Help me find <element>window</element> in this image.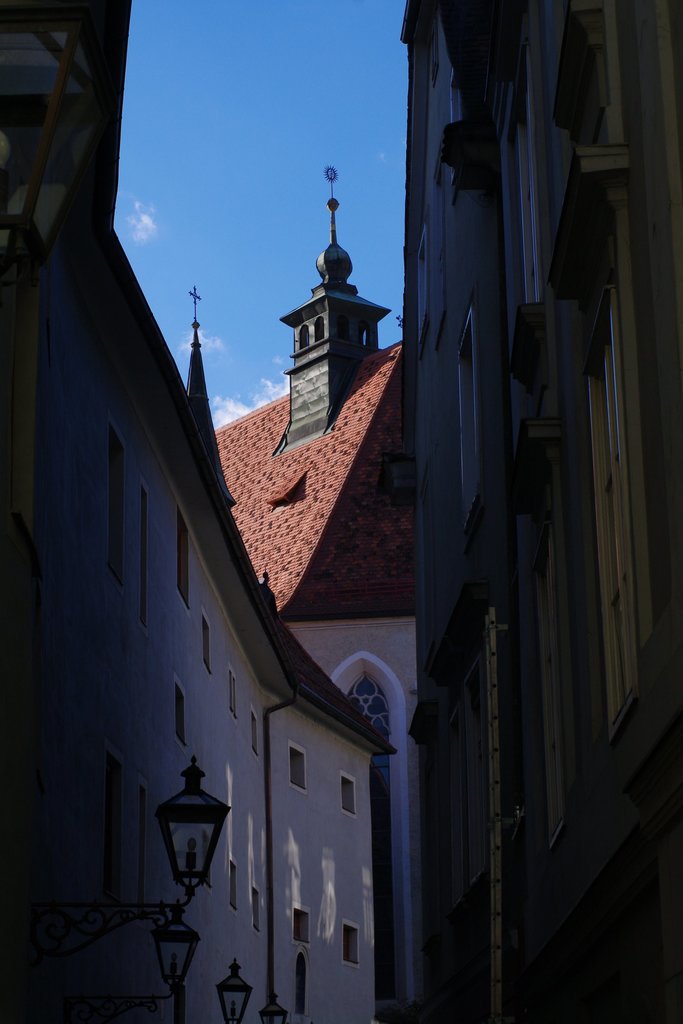
Found it: box=[288, 743, 309, 794].
